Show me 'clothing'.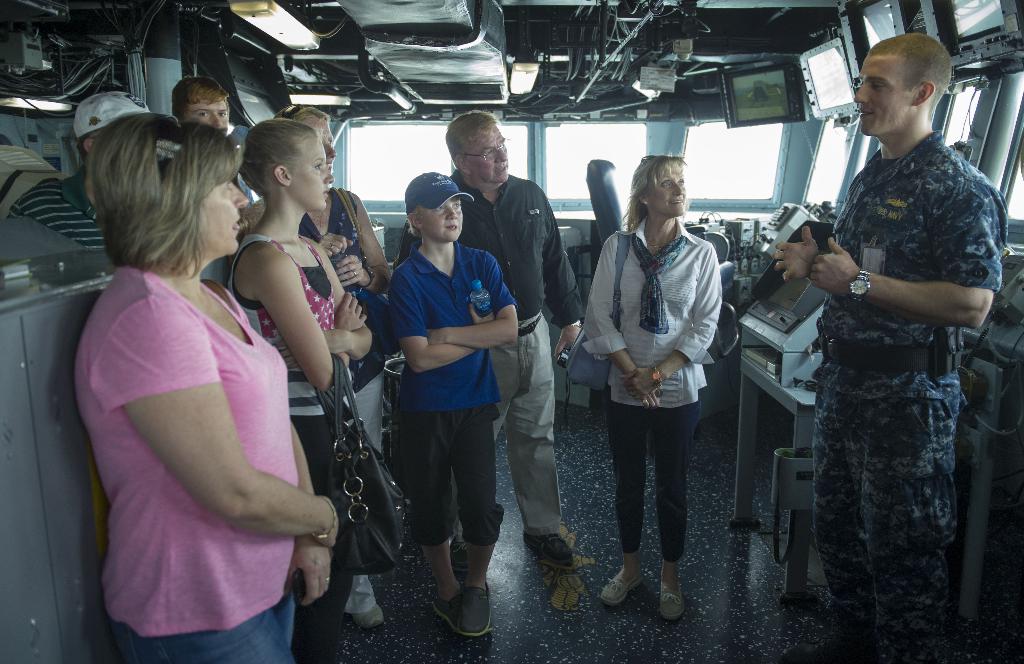
'clothing' is here: [x1=584, y1=217, x2=716, y2=561].
